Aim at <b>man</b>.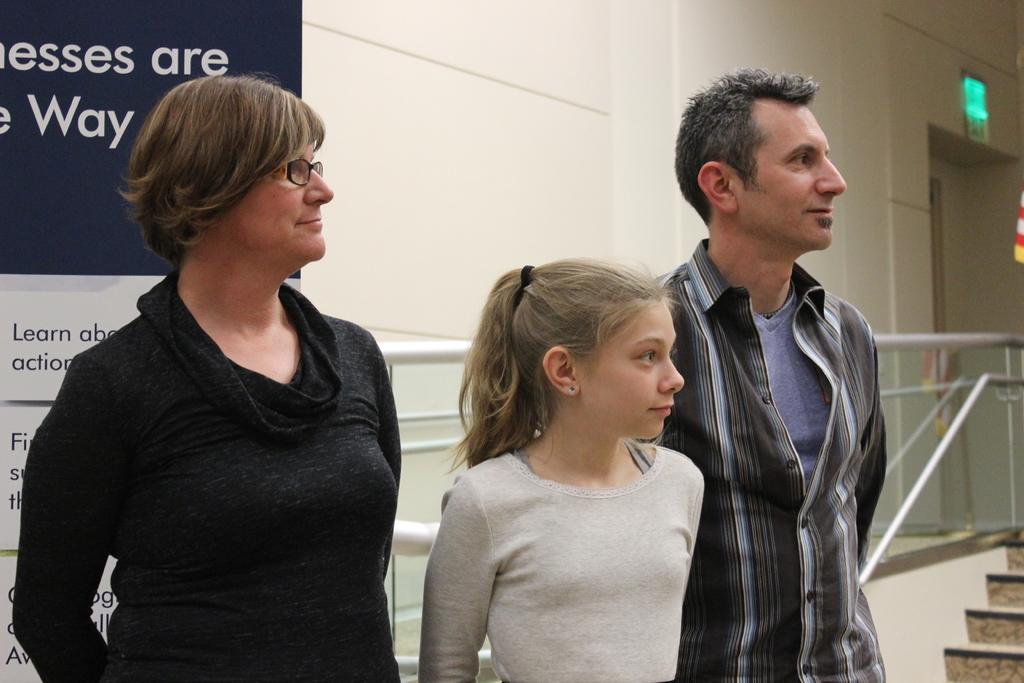
Aimed at [x1=639, y1=64, x2=888, y2=682].
